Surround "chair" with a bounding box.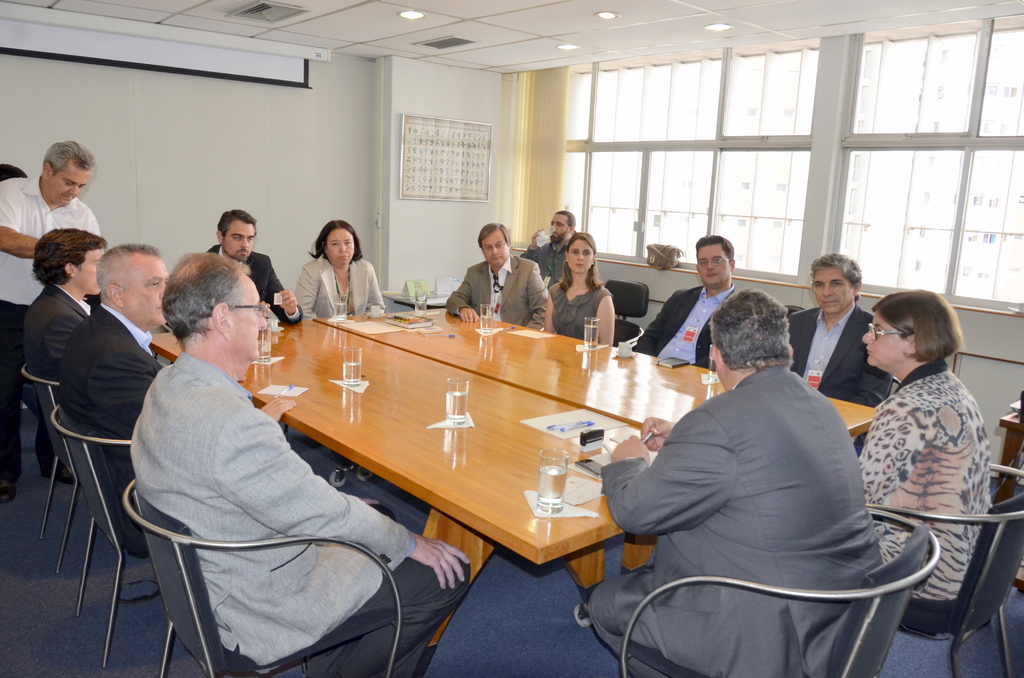
locate(22, 369, 68, 569).
